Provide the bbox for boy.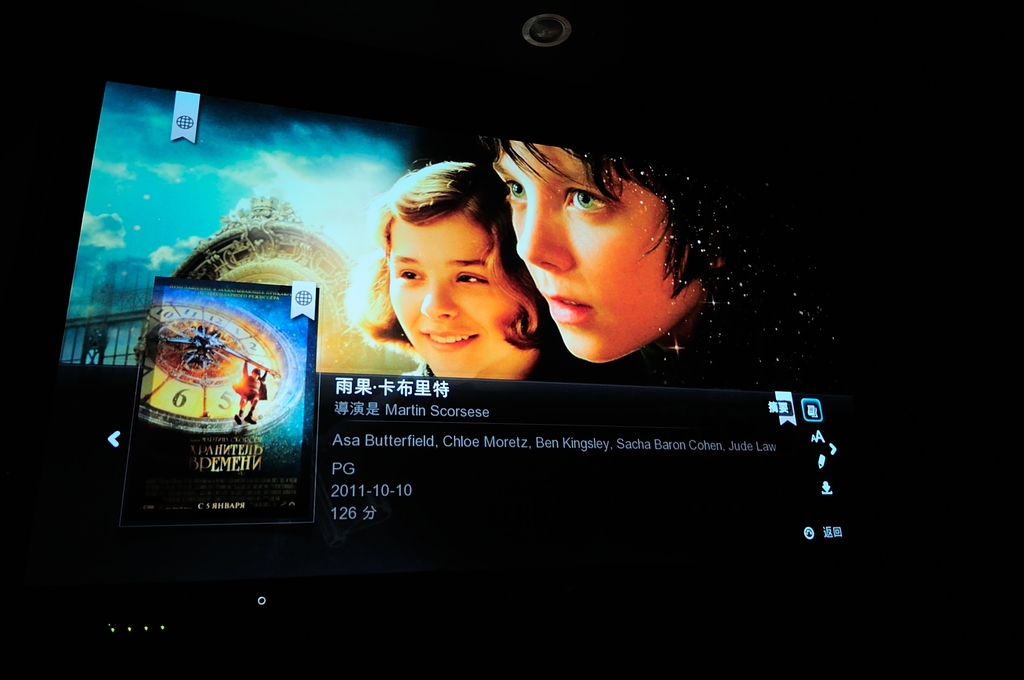
231 359 272 425.
